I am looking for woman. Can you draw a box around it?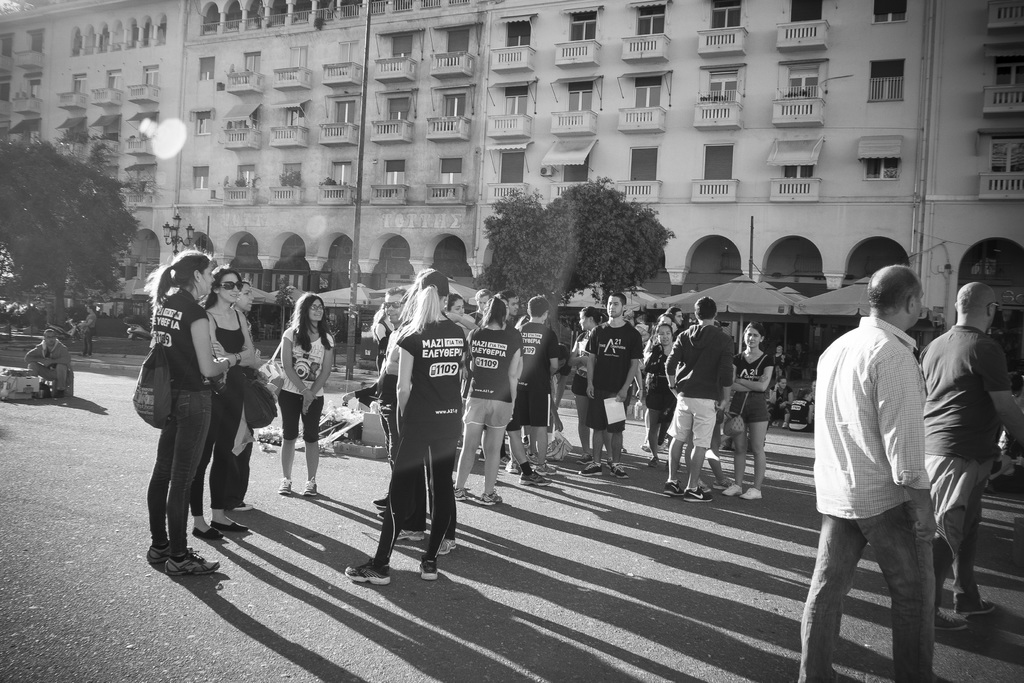
Sure, the bounding box is x1=641, y1=316, x2=675, y2=472.
